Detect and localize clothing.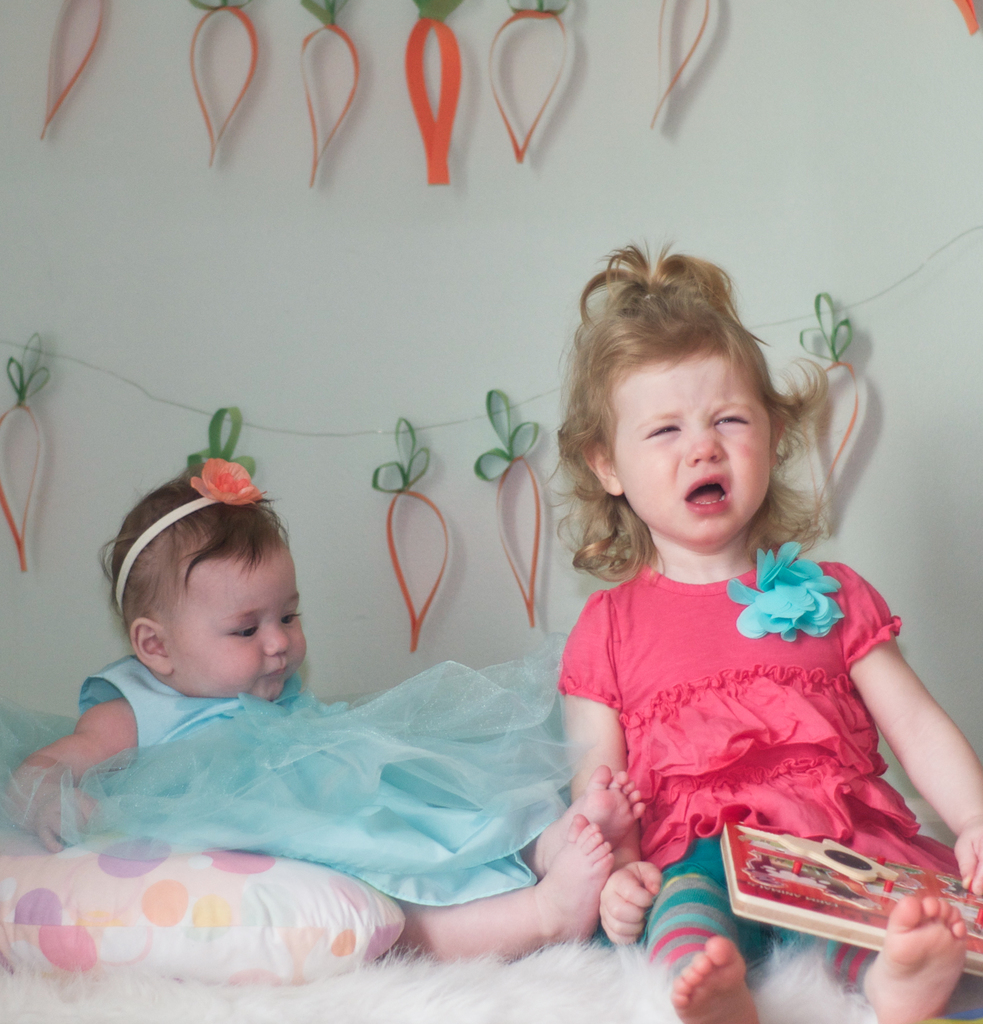
Localized at bbox=[554, 564, 973, 991].
